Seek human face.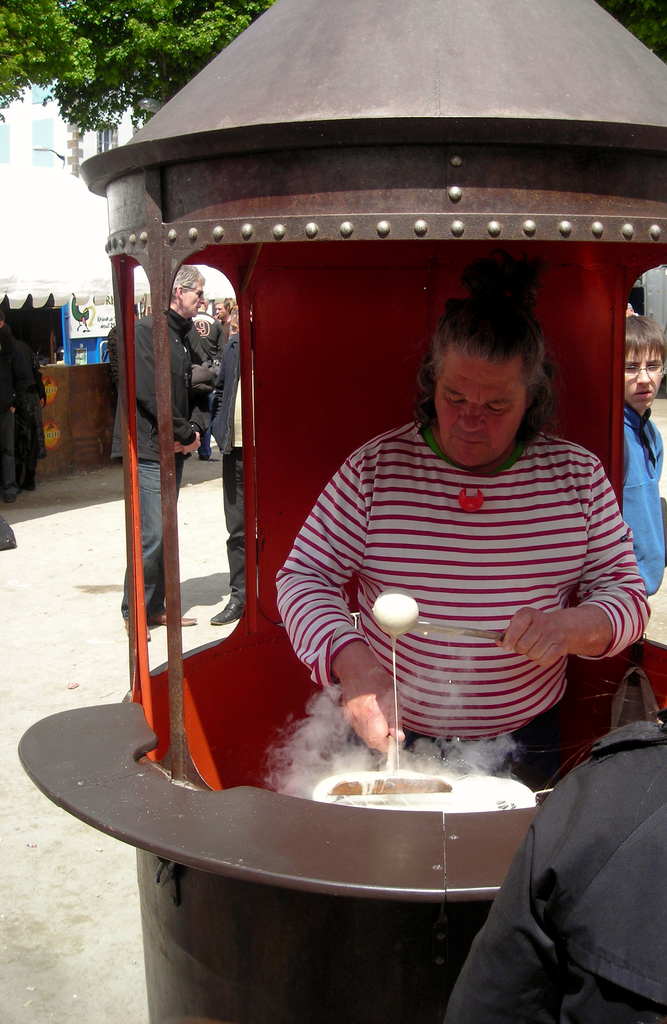
box(430, 351, 526, 474).
